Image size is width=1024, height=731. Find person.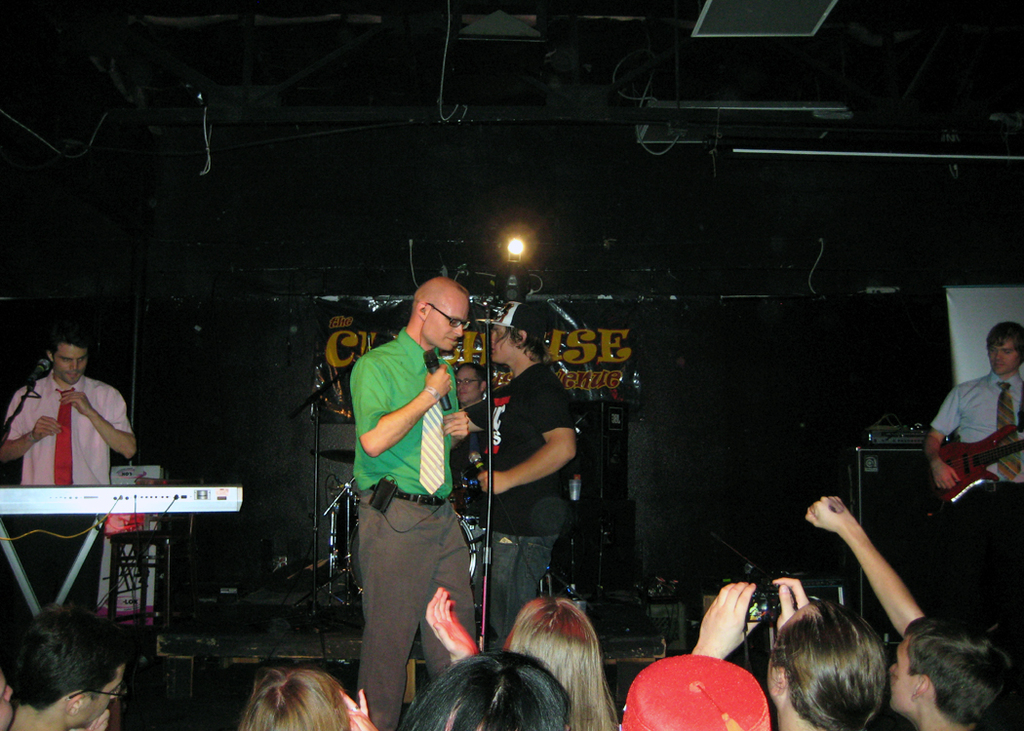
(467,308,586,659).
